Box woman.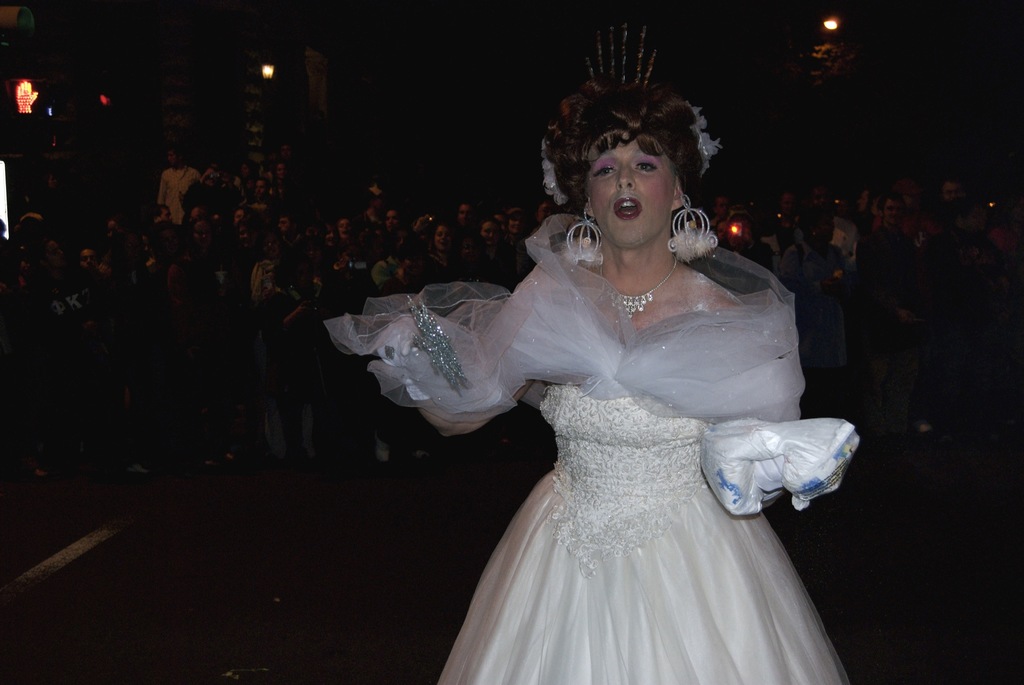
crop(426, 217, 456, 281).
